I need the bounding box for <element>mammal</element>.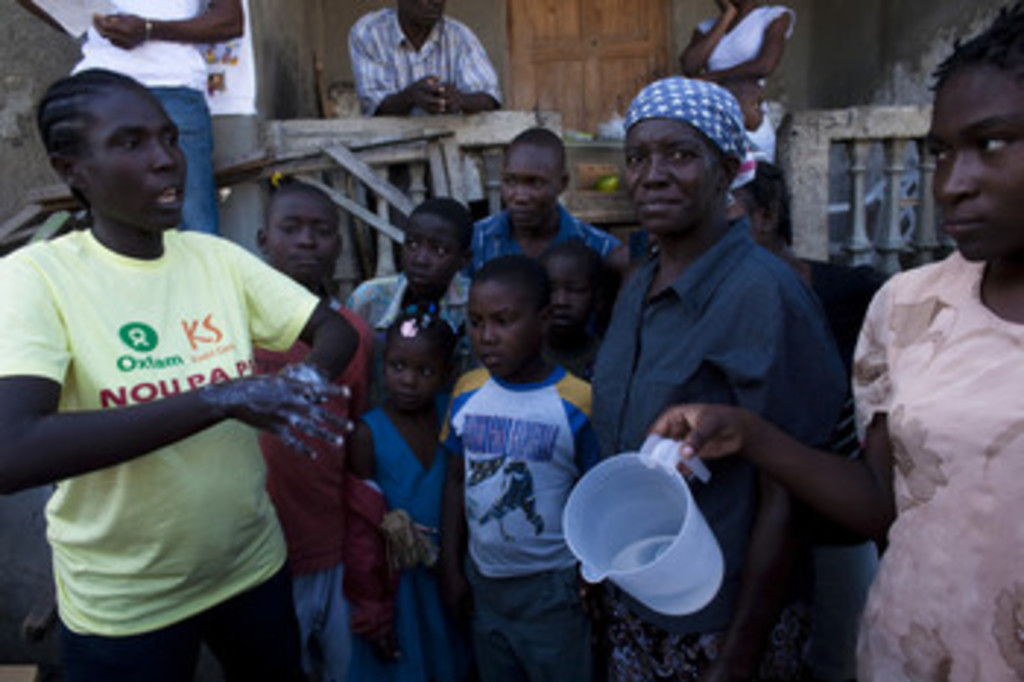
Here it is: select_region(436, 246, 600, 679).
